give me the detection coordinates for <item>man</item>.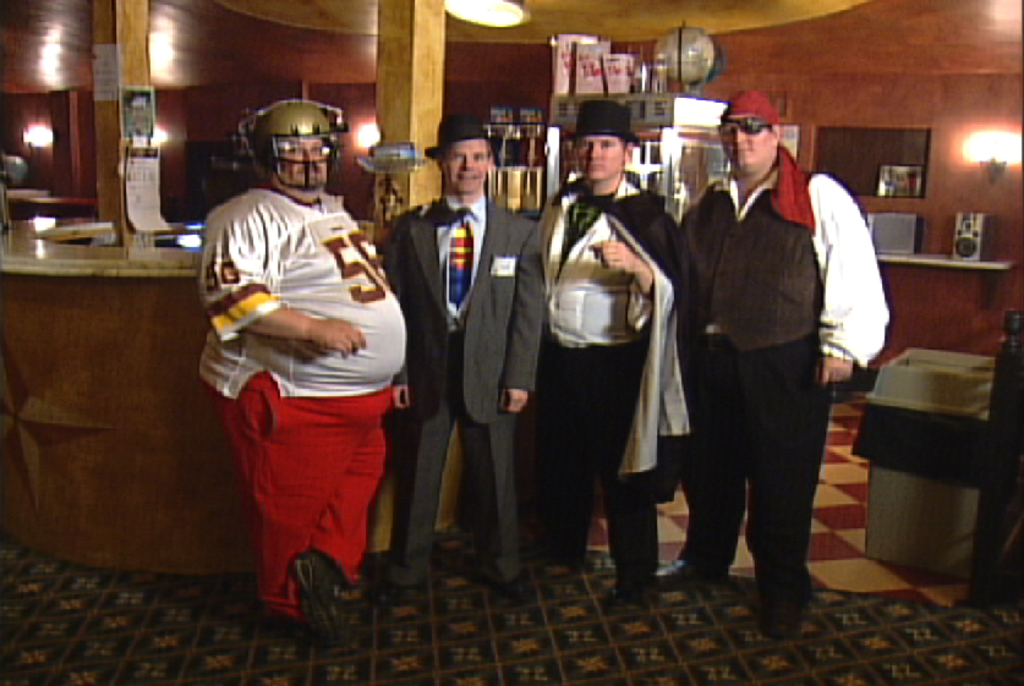
(x1=540, y1=97, x2=691, y2=604).
